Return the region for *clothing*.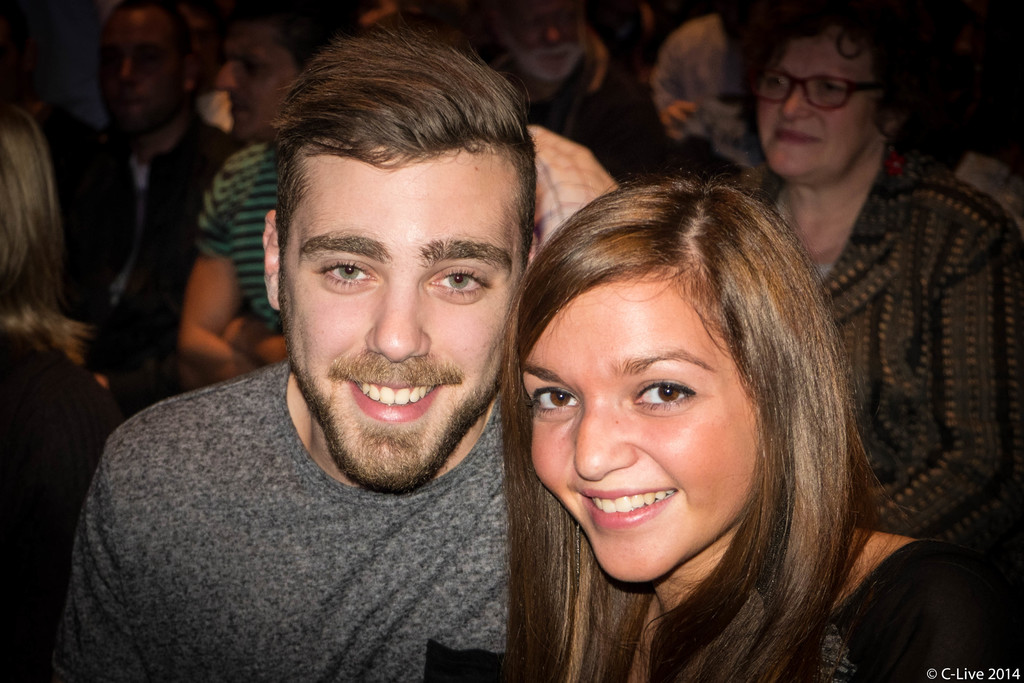
crop(509, 44, 718, 197).
